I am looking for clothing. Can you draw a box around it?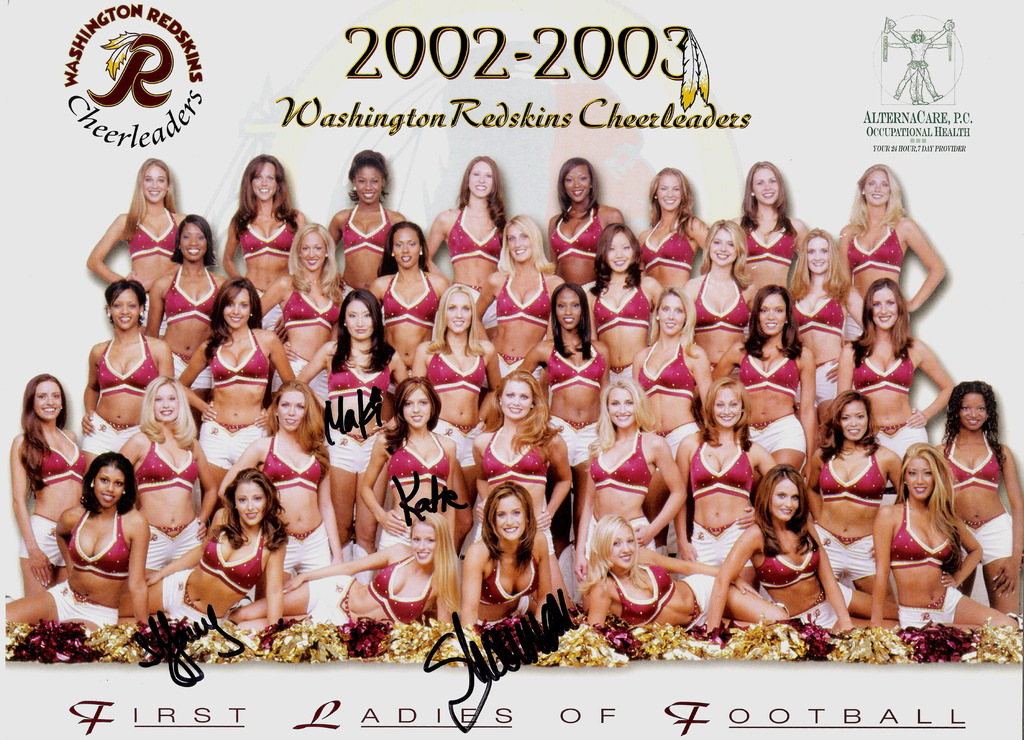
Sure, the bounding box is crop(693, 272, 755, 332).
